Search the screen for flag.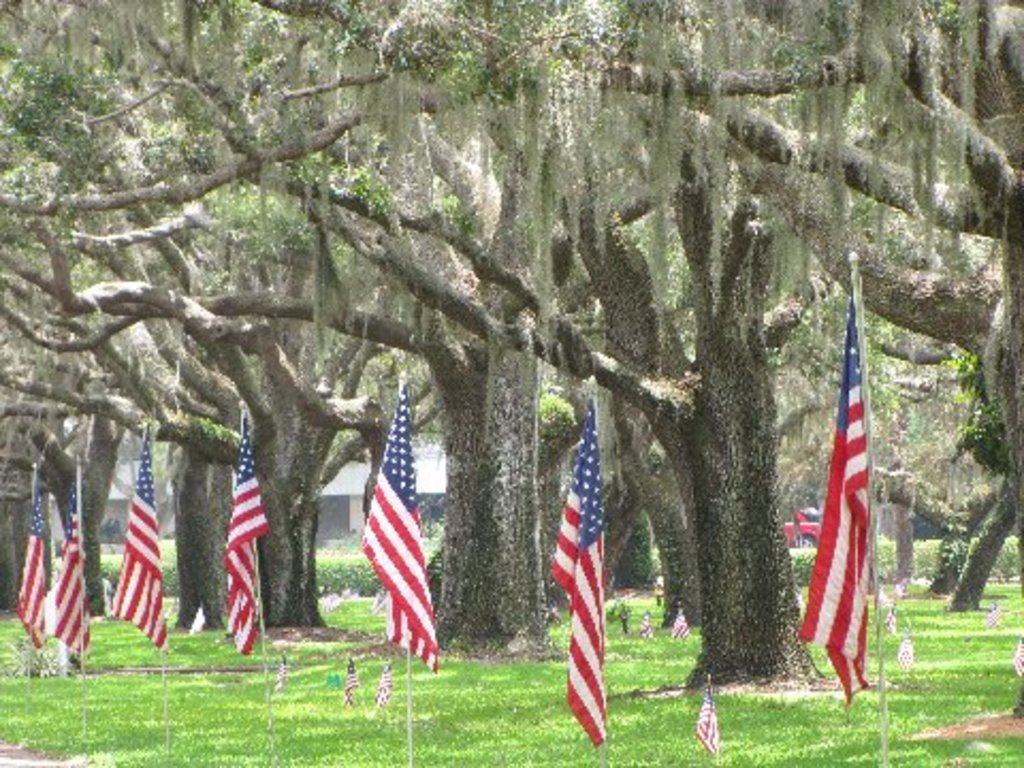
Found at {"left": 894, "top": 580, "right": 913, "bottom": 597}.
